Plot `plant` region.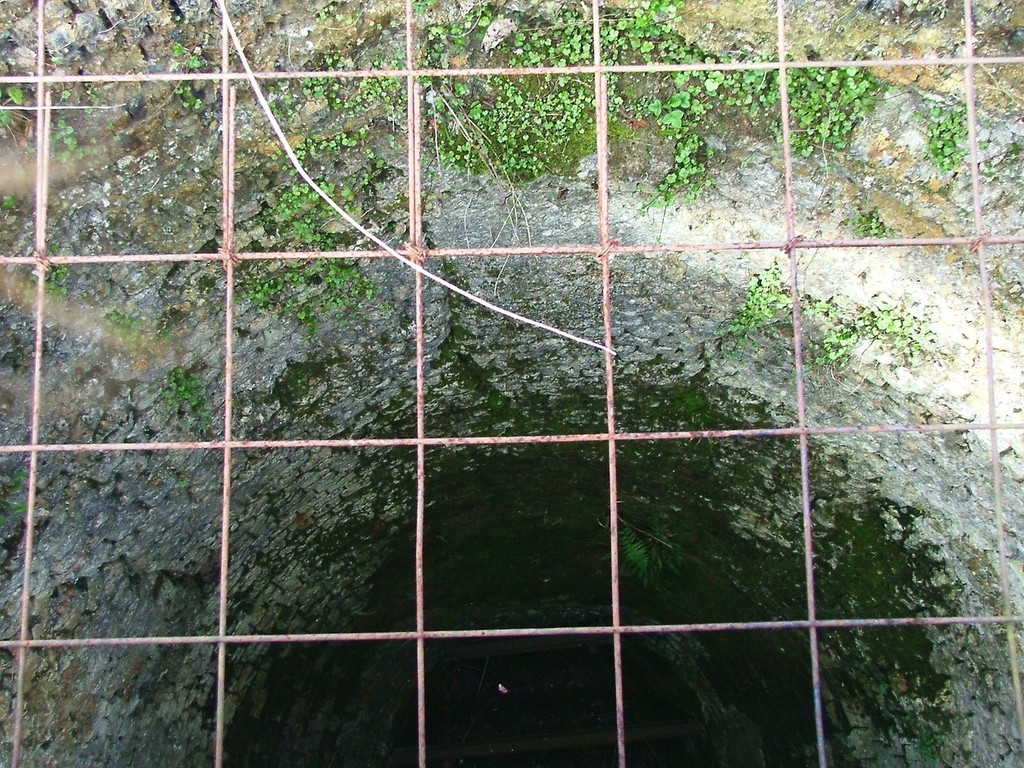
Plotted at 235:210:397:338.
